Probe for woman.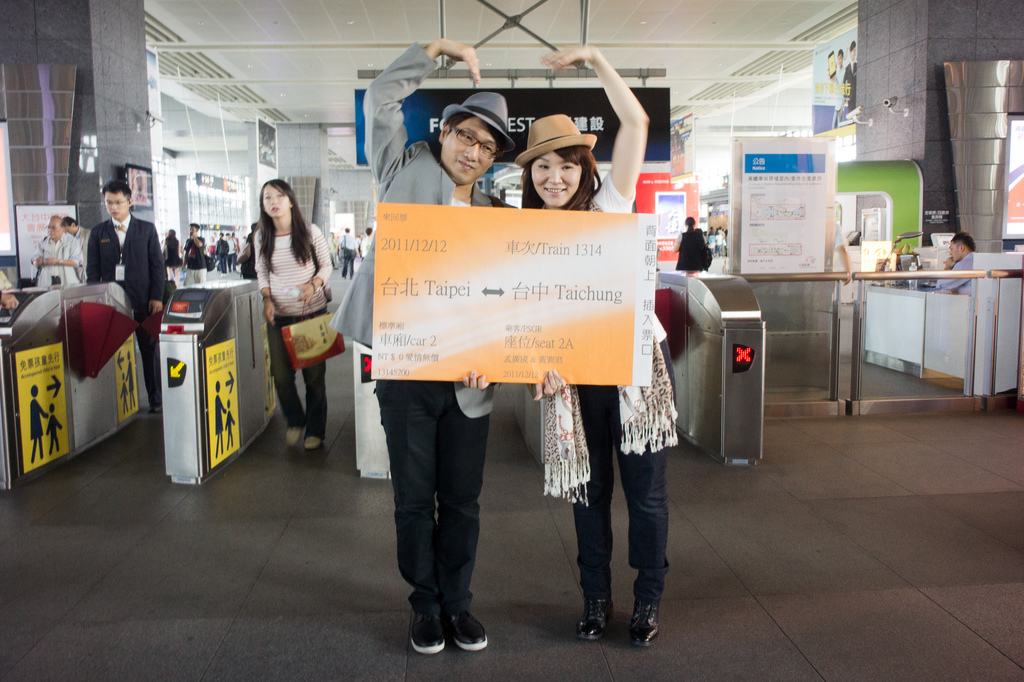
Probe result: region(241, 169, 335, 474).
